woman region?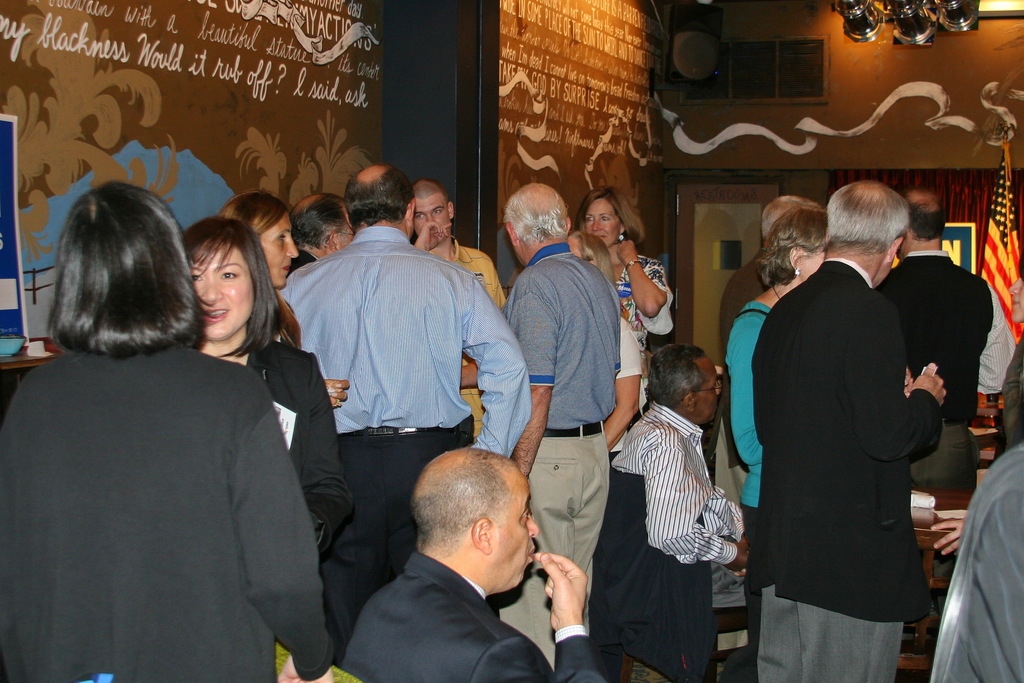
[left=178, top=214, right=350, bottom=549]
